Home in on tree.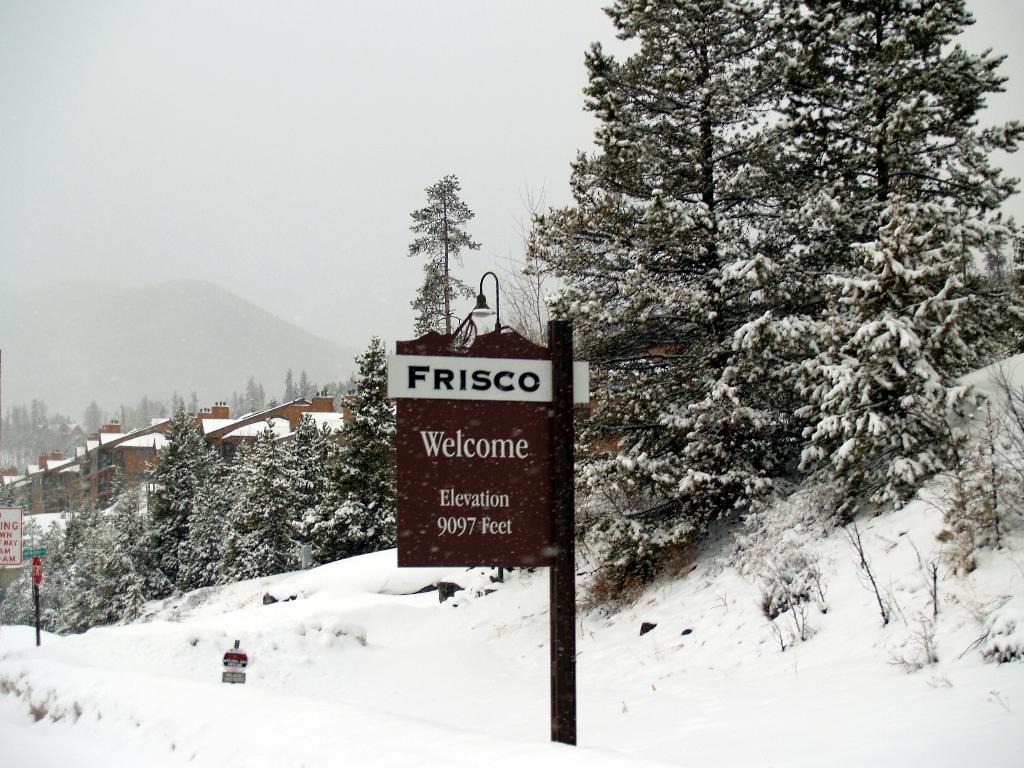
Homed in at (0, 516, 65, 632).
